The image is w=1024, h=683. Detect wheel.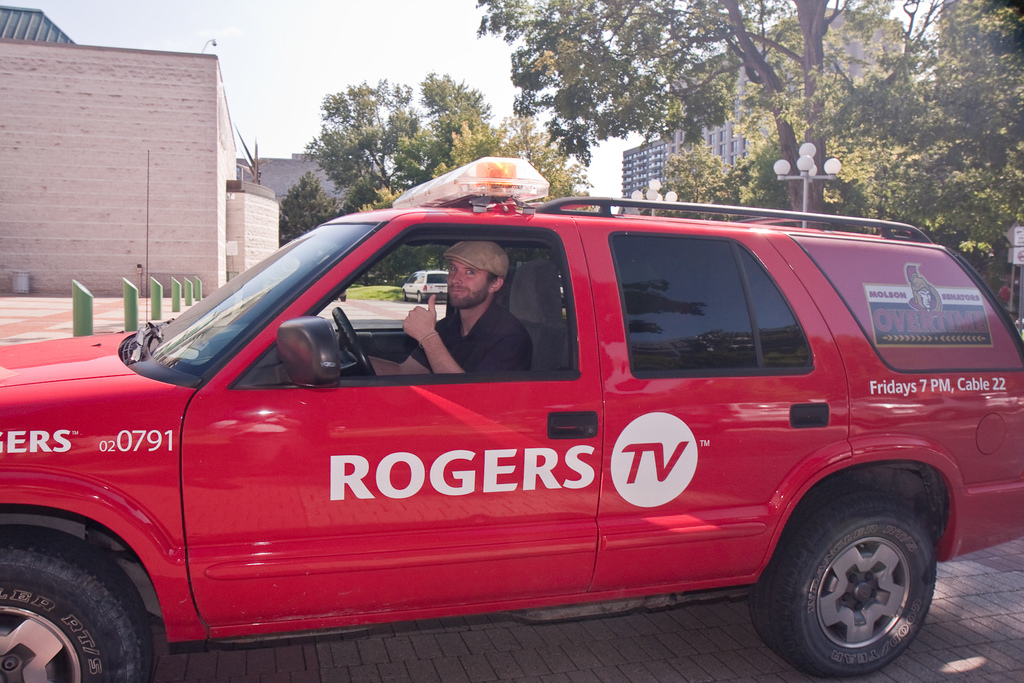
Detection: x1=330 y1=309 x2=372 y2=376.
